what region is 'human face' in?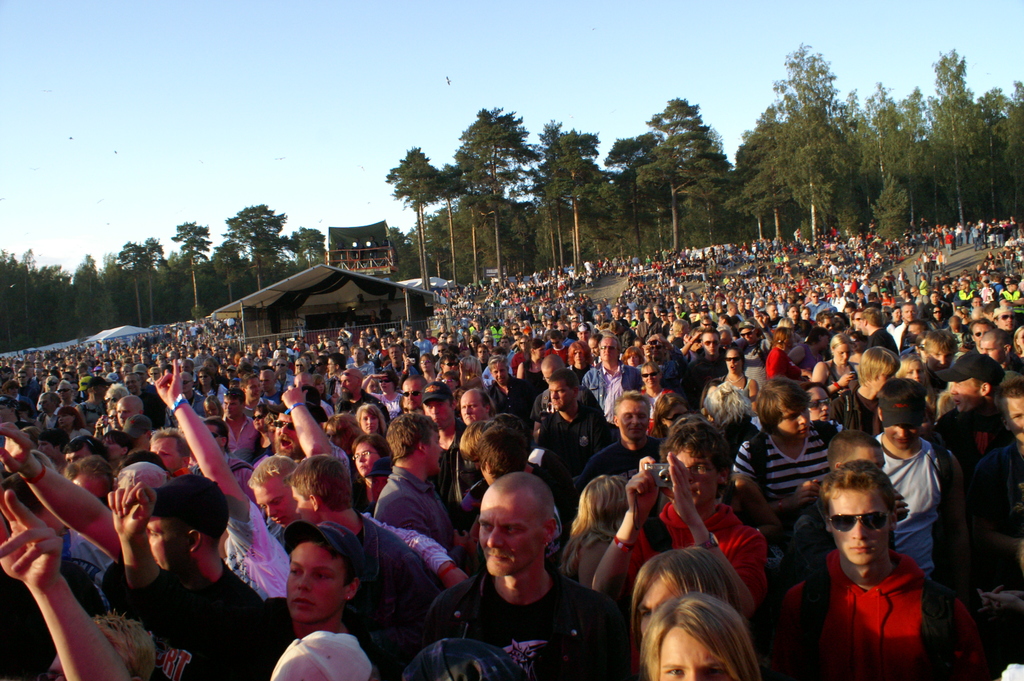
bbox(274, 413, 301, 455).
